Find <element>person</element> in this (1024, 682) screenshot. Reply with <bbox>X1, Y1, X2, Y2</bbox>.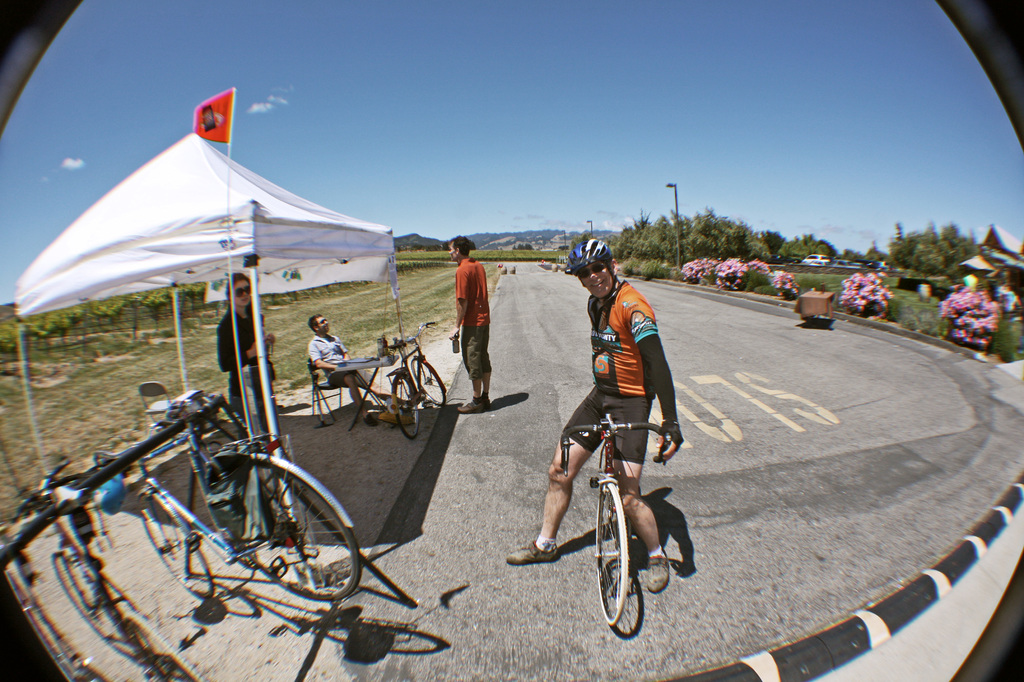
<bbox>504, 239, 686, 594</bbox>.
